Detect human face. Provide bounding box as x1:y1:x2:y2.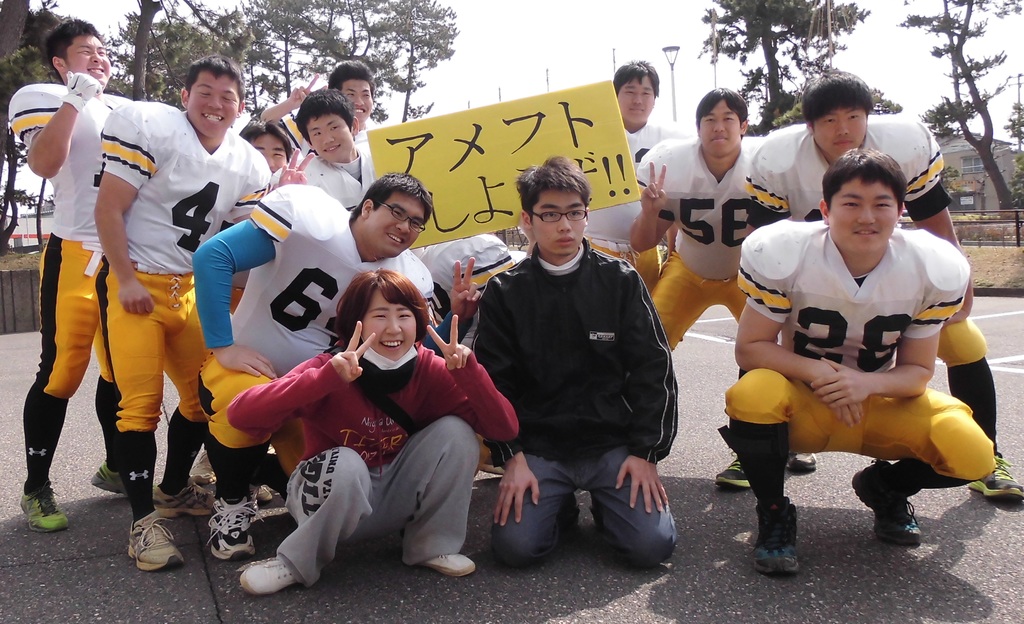
619:71:655:125.
